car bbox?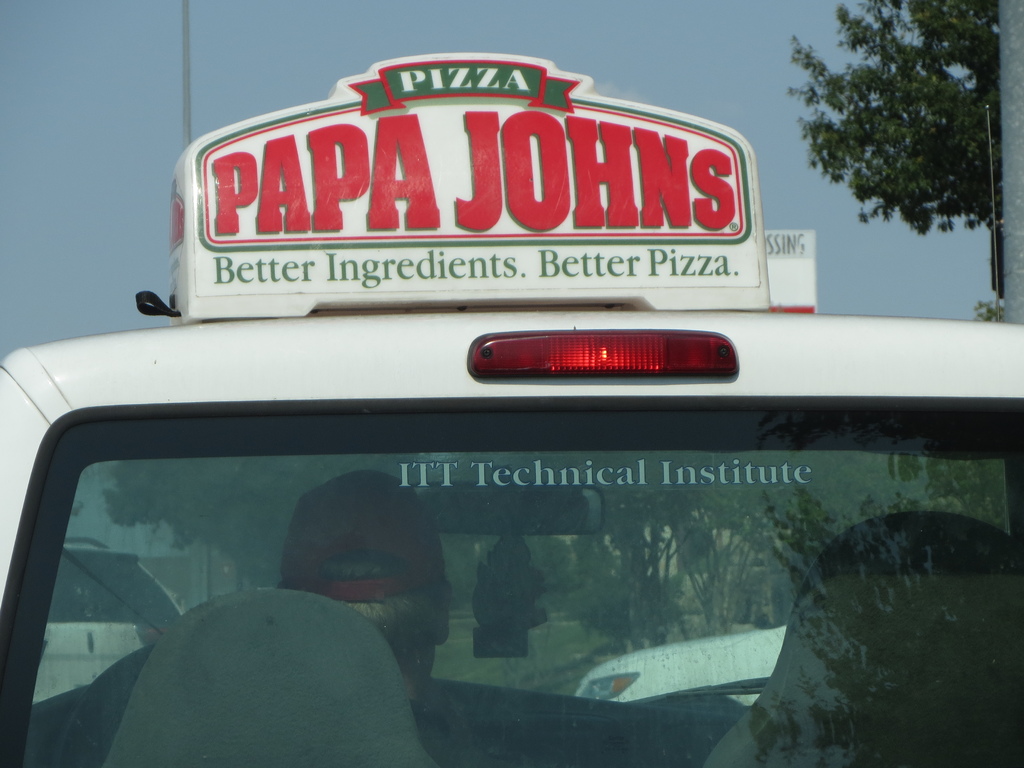
box=[32, 535, 180, 712]
